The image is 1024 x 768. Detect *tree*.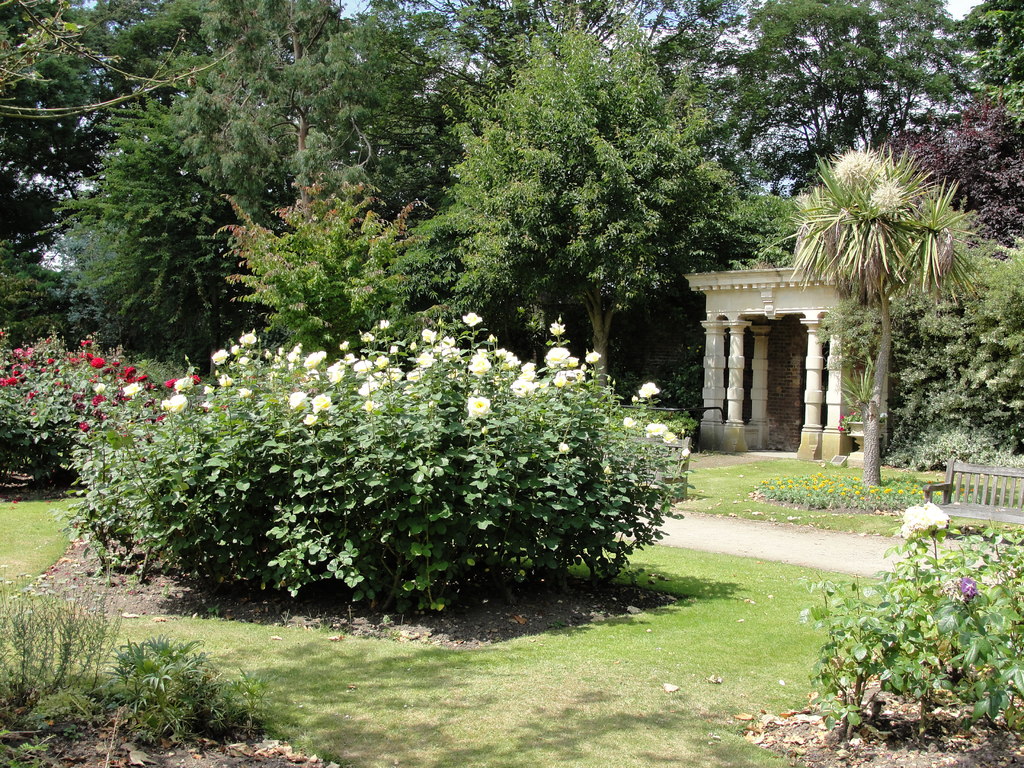
Detection: left=960, top=0, right=1023, bottom=114.
